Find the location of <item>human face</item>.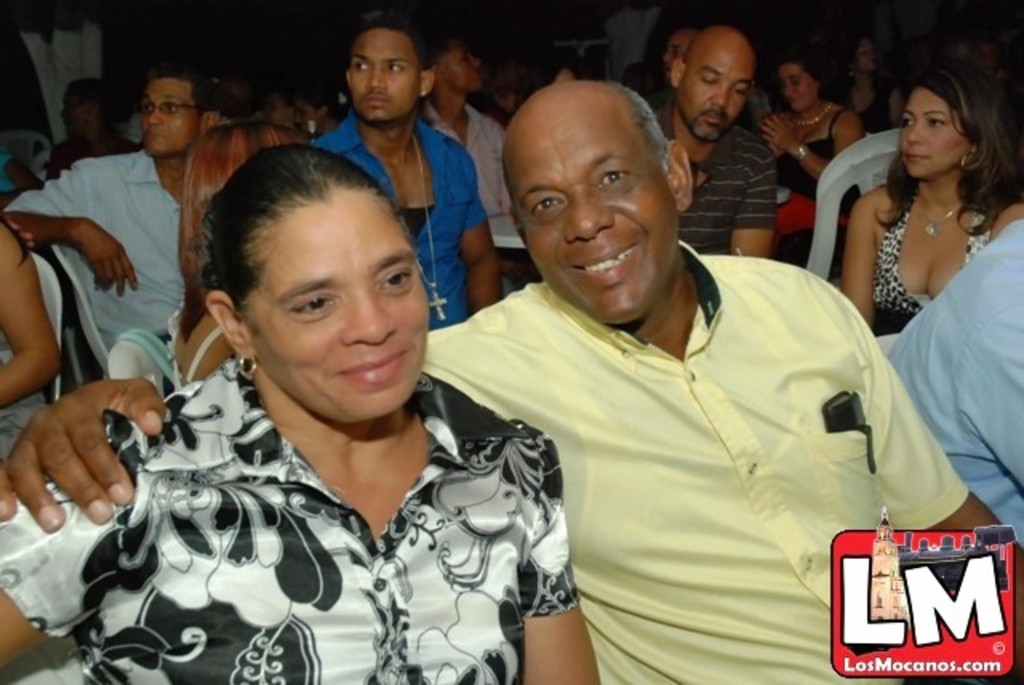
Location: bbox(141, 80, 200, 162).
